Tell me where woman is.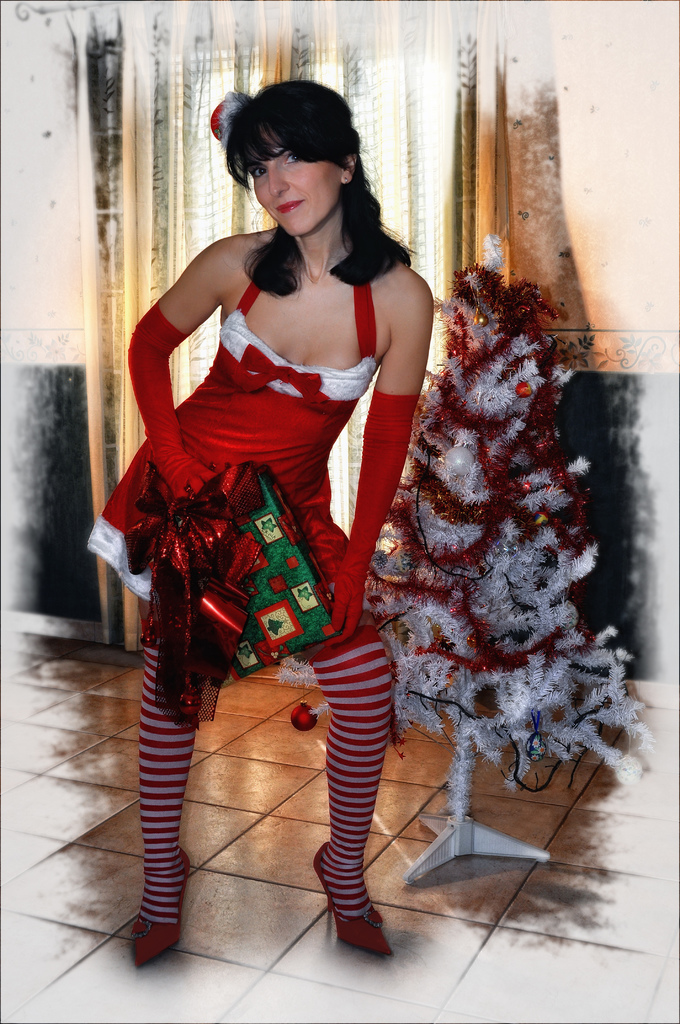
woman is at [115,80,473,942].
